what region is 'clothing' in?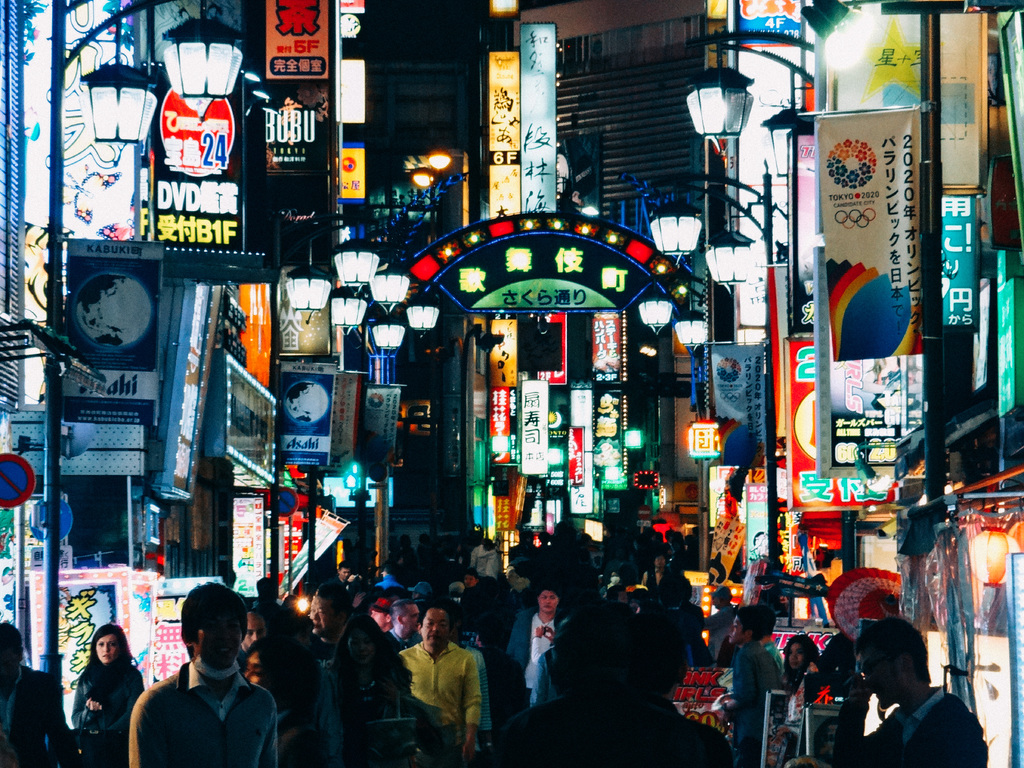
[723, 637, 784, 761].
